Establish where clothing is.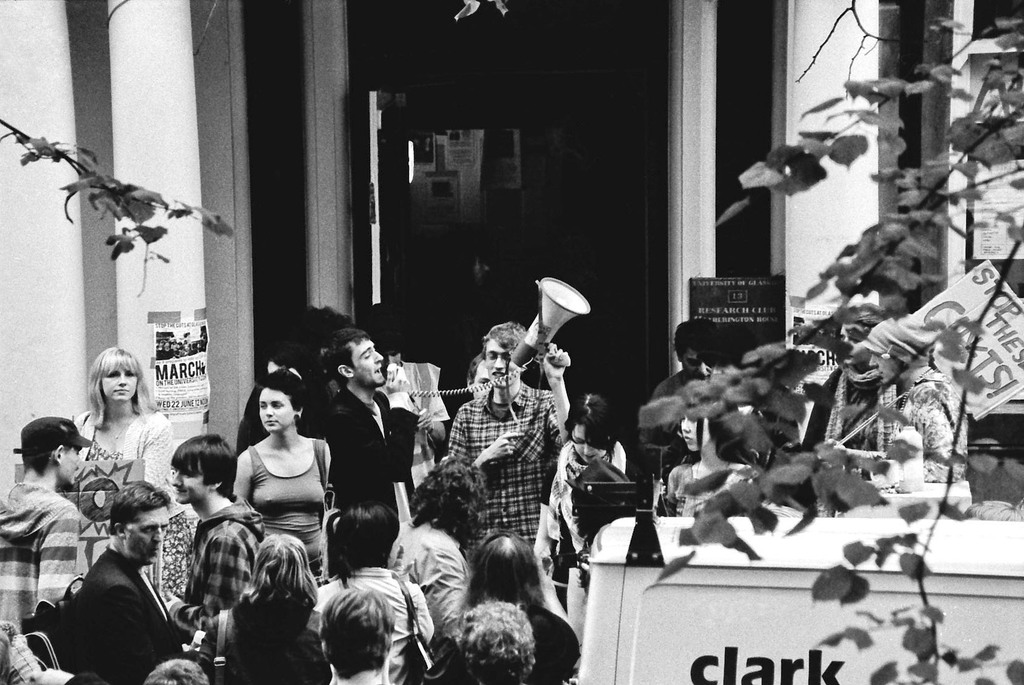
Established at {"left": 65, "top": 538, "right": 194, "bottom": 684}.
